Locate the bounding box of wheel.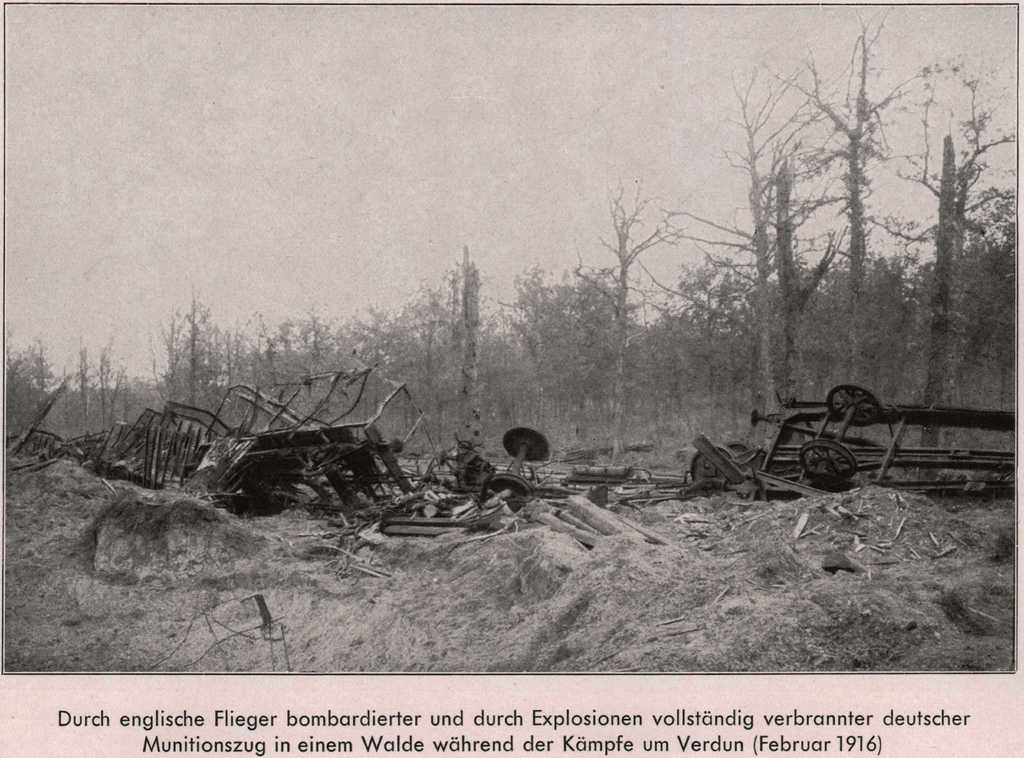
Bounding box: [826, 383, 881, 428].
